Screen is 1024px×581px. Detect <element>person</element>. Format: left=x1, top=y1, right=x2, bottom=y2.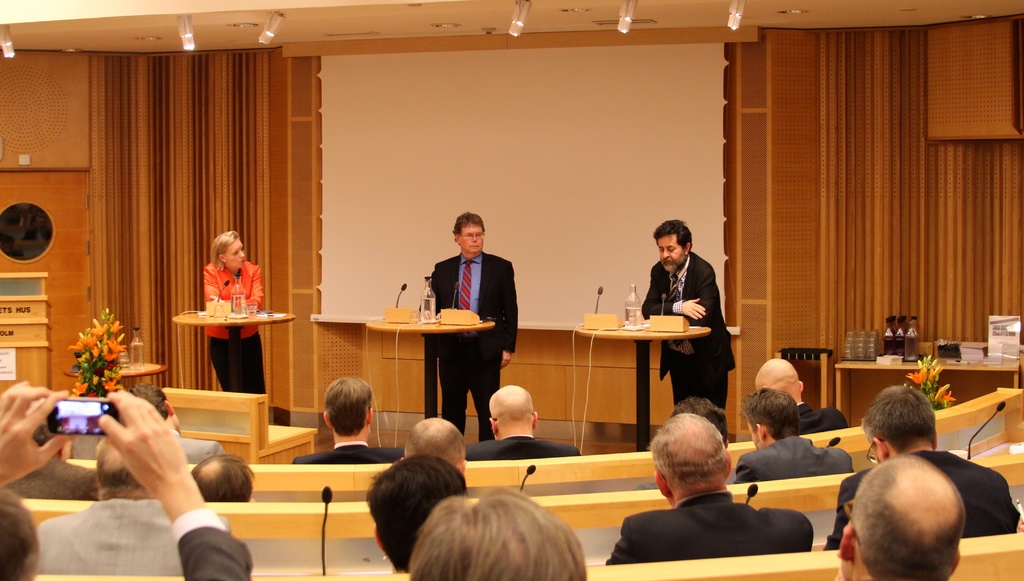
left=426, top=212, right=525, bottom=436.
